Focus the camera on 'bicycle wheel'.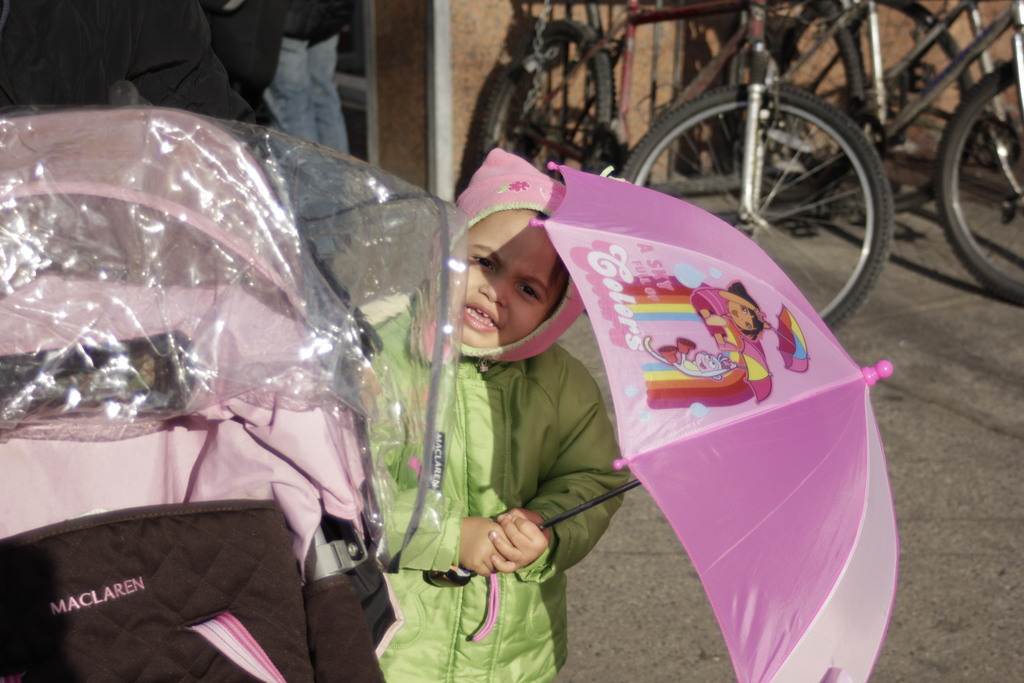
Focus region: detection(933, 53, 1023, 308).
